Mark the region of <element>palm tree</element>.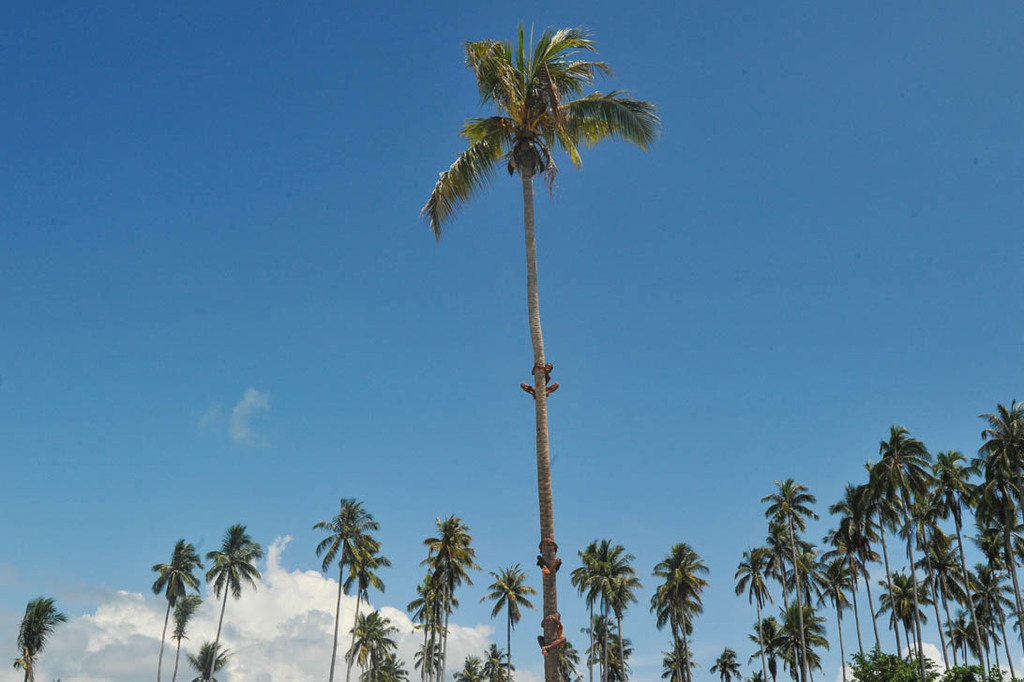
Region: (201,521,264,680).
